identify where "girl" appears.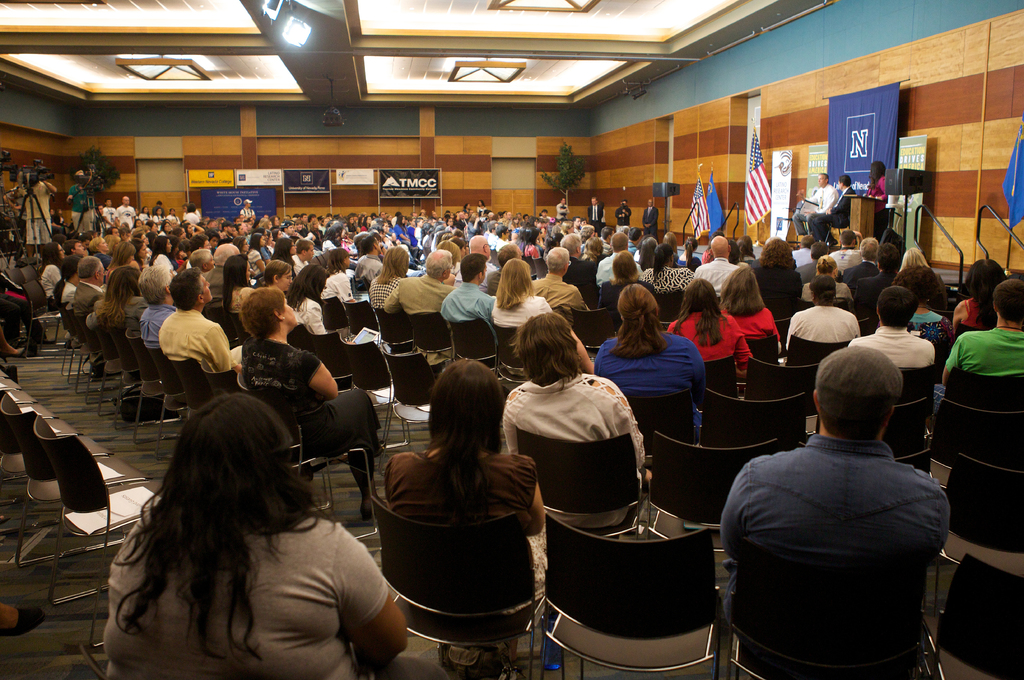
Appears at 170/225/185/239.
